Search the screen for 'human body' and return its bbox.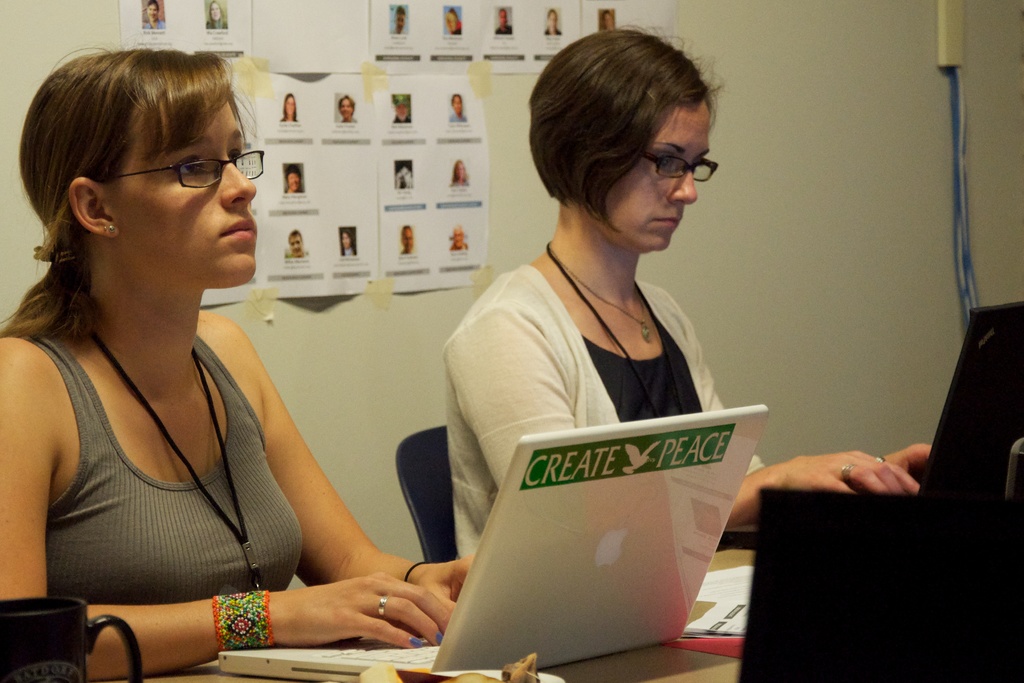
Found: box(392, 93, 413, 126).
